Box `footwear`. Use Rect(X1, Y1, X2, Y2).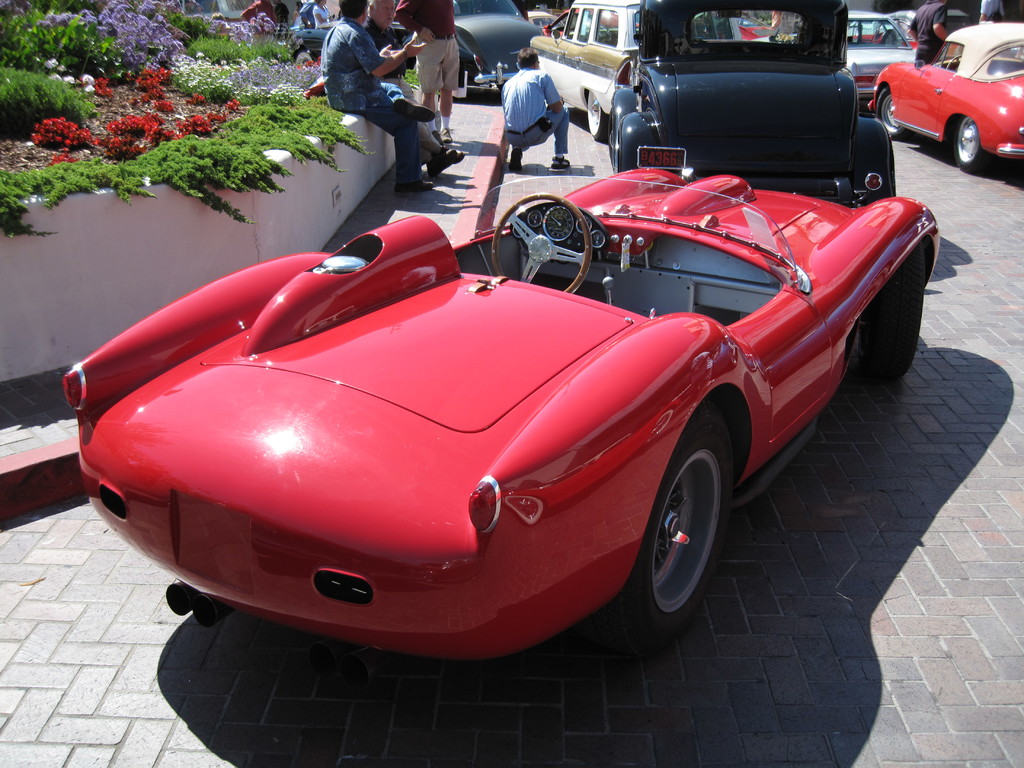
Rect(552, 156, 572, 169).
